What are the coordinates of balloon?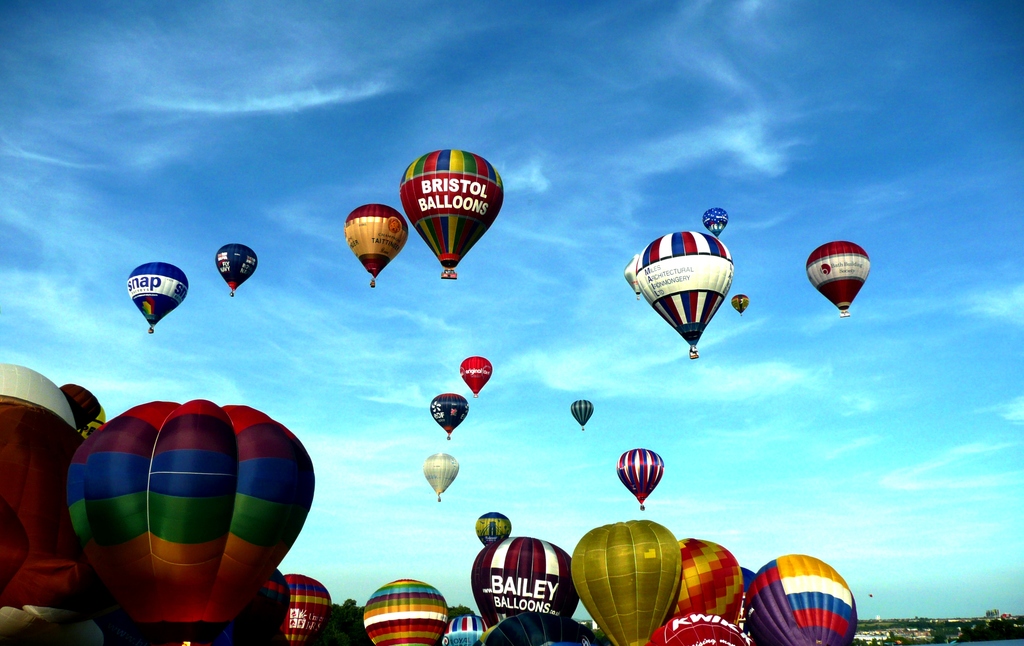
select_region(424, 453, 460, 494).
